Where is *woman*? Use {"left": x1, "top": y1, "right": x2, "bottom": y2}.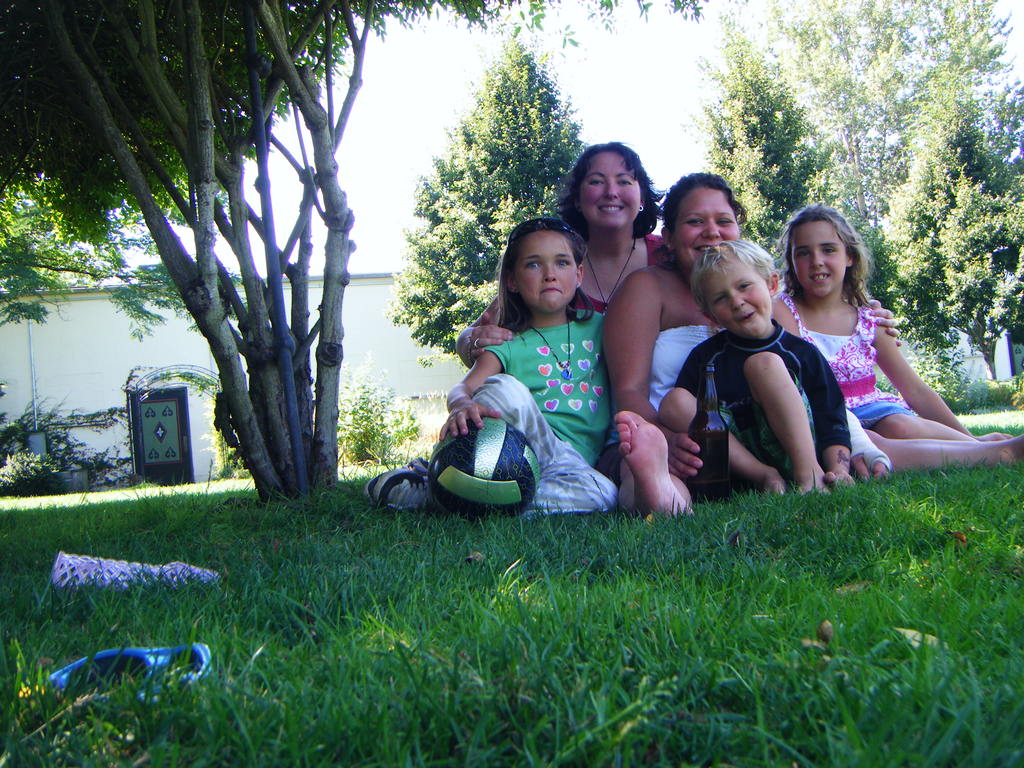
{"left": 607, "top": 177, "right": 915, "bottom": 540}.
